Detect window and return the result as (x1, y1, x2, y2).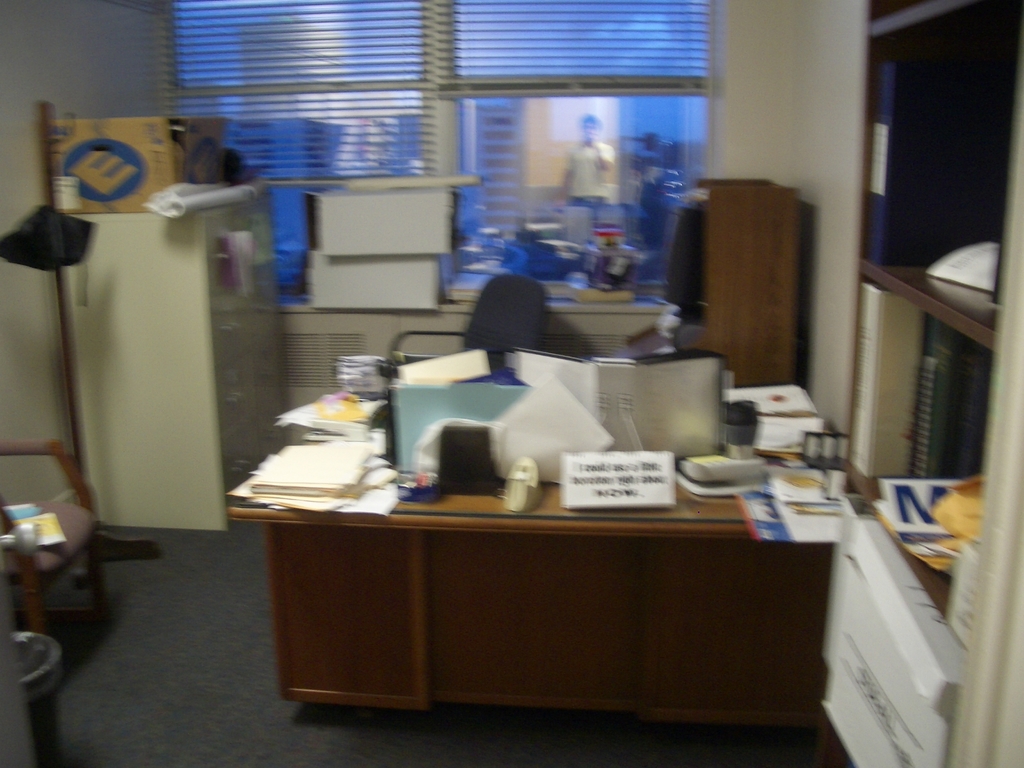
(213, 36, 728, 316).
